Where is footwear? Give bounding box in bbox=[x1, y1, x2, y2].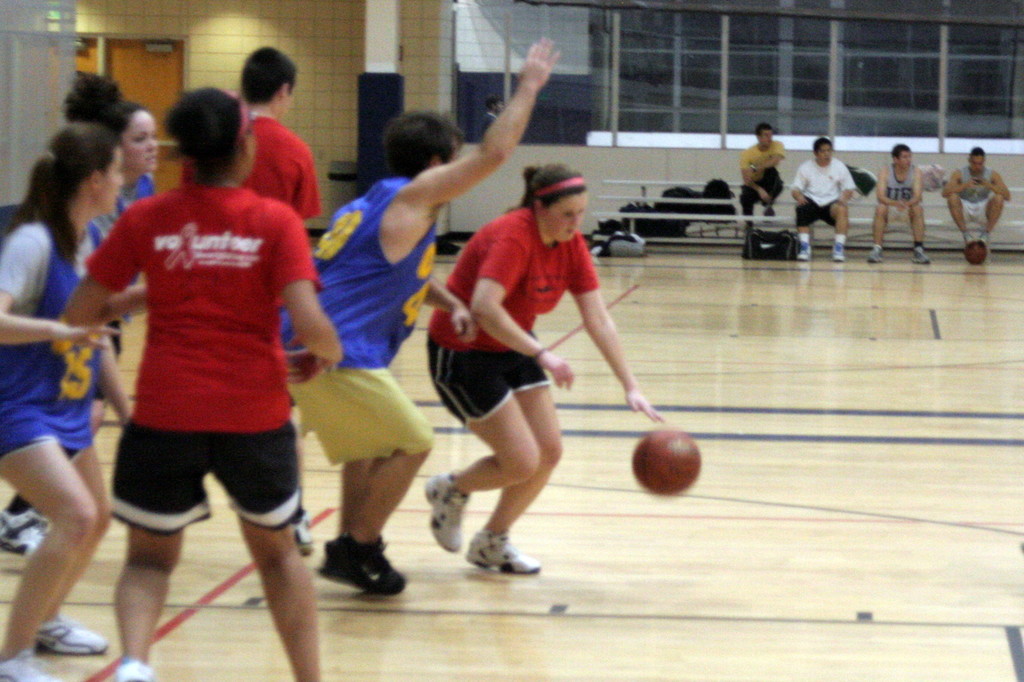
bbox=[909, 246, 934, 267].
